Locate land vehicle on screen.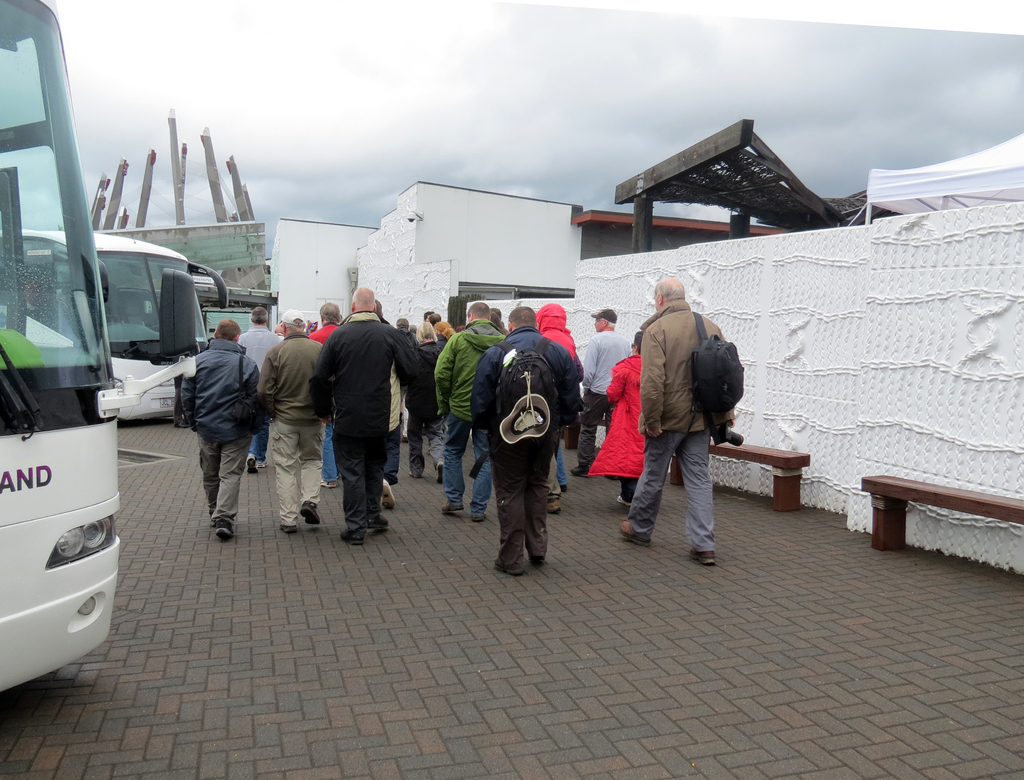
On screen at region(0, 0, 120, 701).
